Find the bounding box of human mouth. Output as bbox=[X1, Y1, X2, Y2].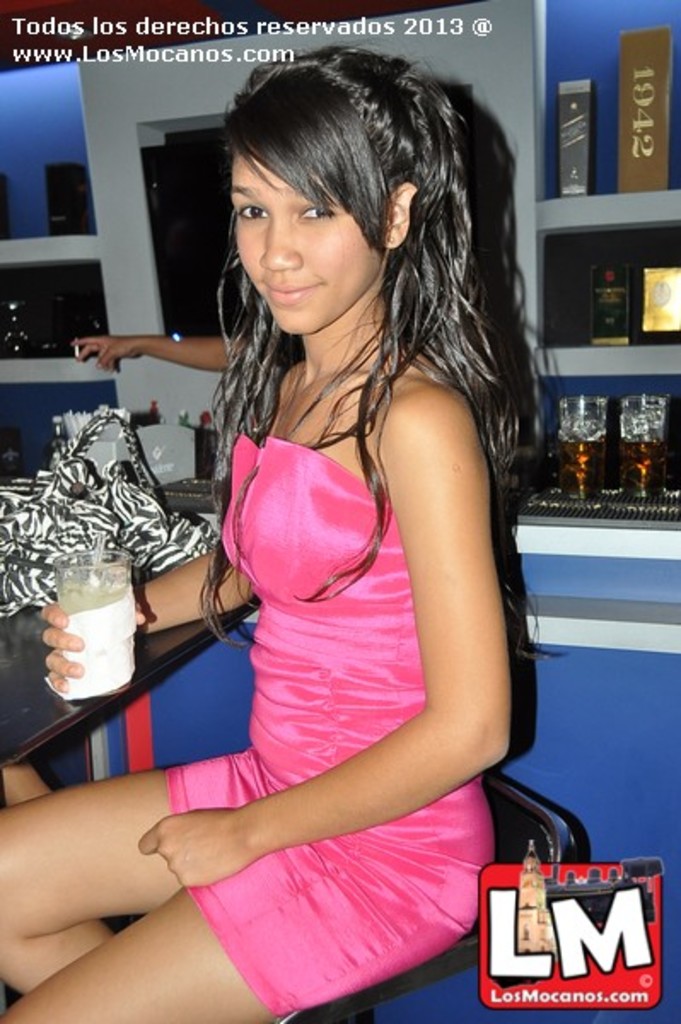
bbox=[259, 280, 329, 316].
